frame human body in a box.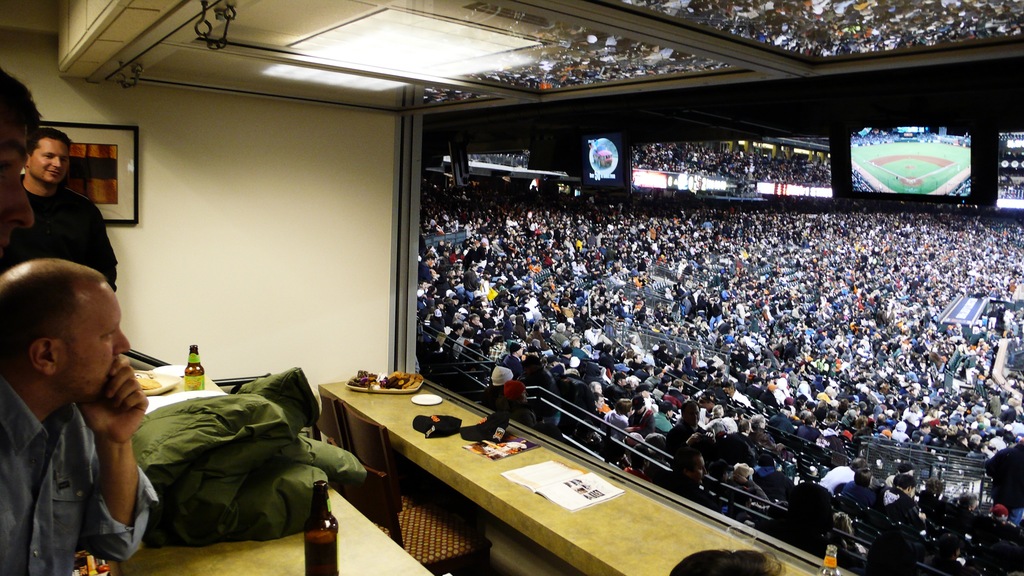
left=645, top=234, right=665, bottom=239.
